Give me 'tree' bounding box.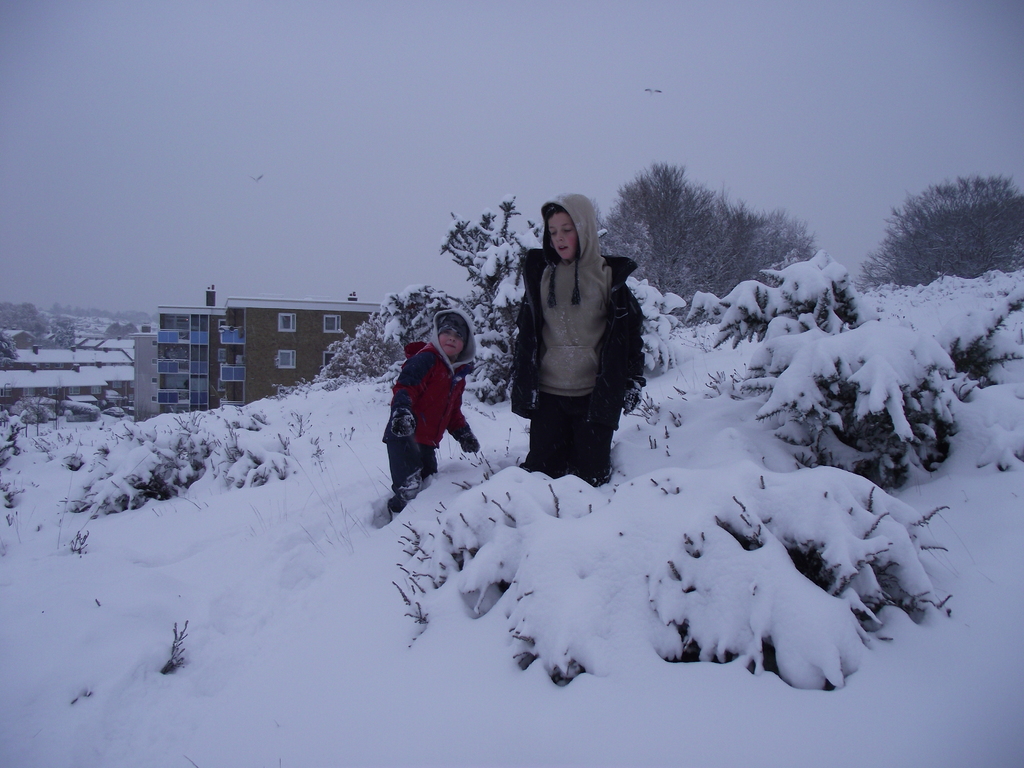
596:161:821:323.
